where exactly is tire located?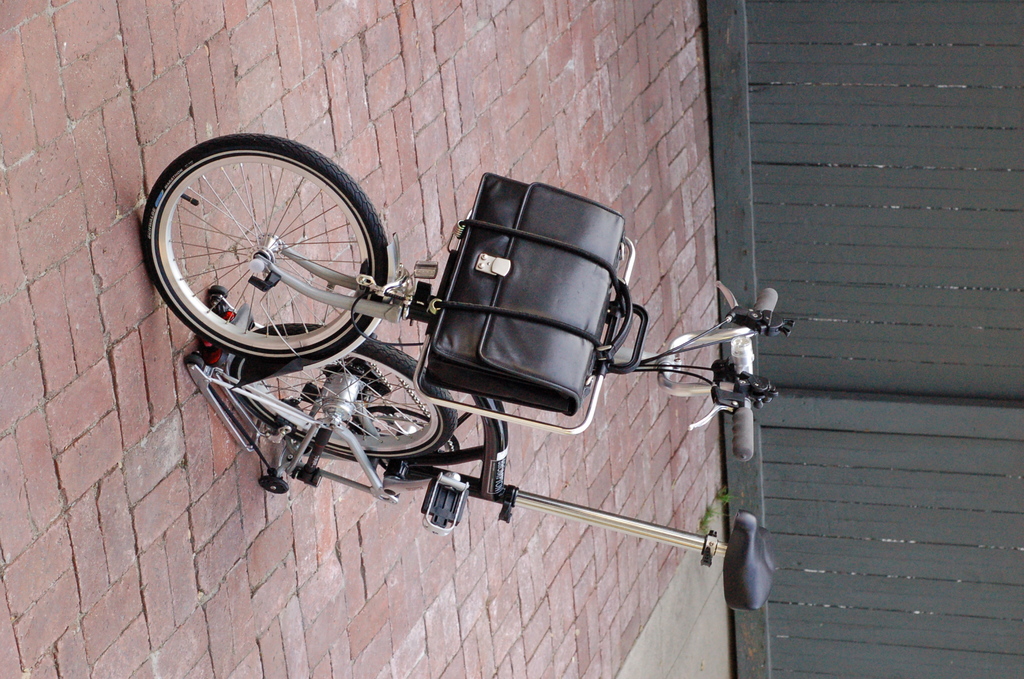
Its bounding box is <region>232, 323, 458, 460</region>.
